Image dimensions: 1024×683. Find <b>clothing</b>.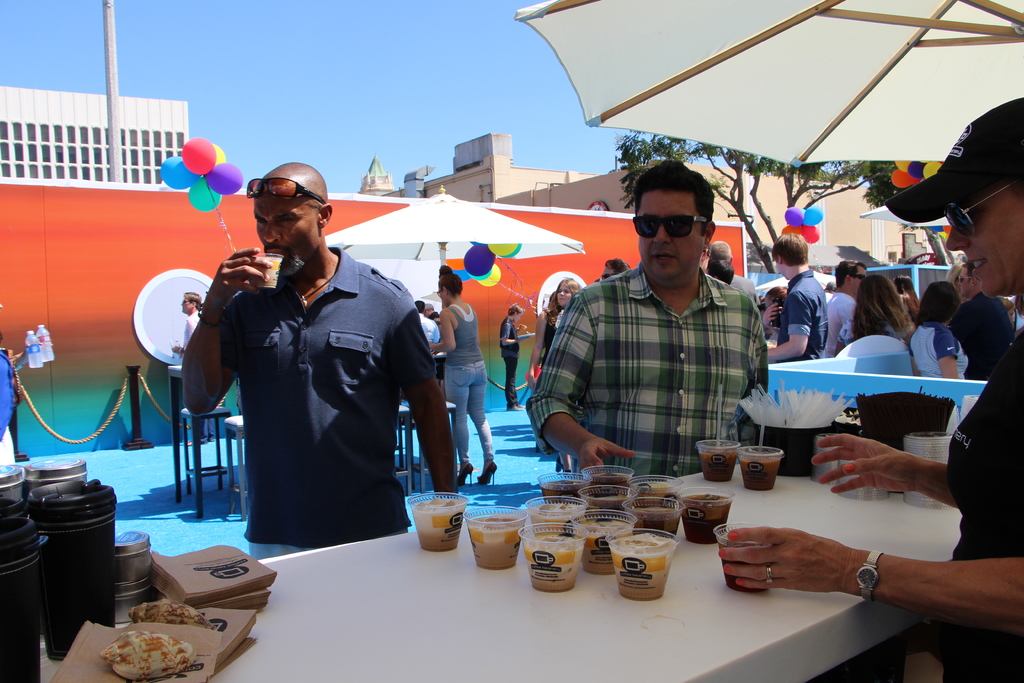
(198, 216, 443, 568).
